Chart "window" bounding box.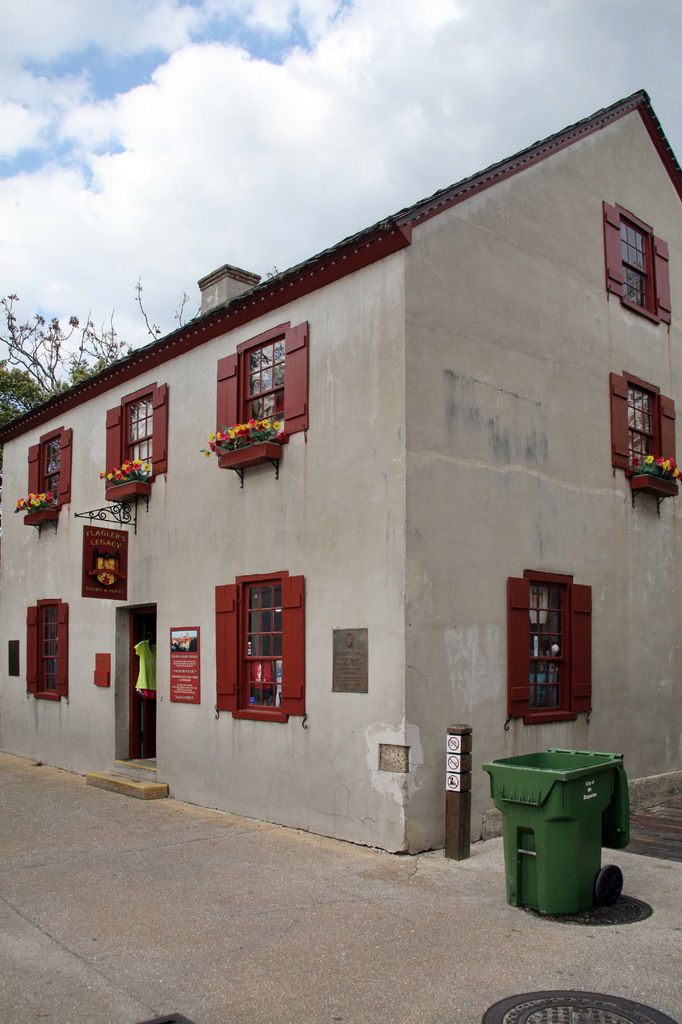
Charted: bbox=(29, 431, 70, 531).
